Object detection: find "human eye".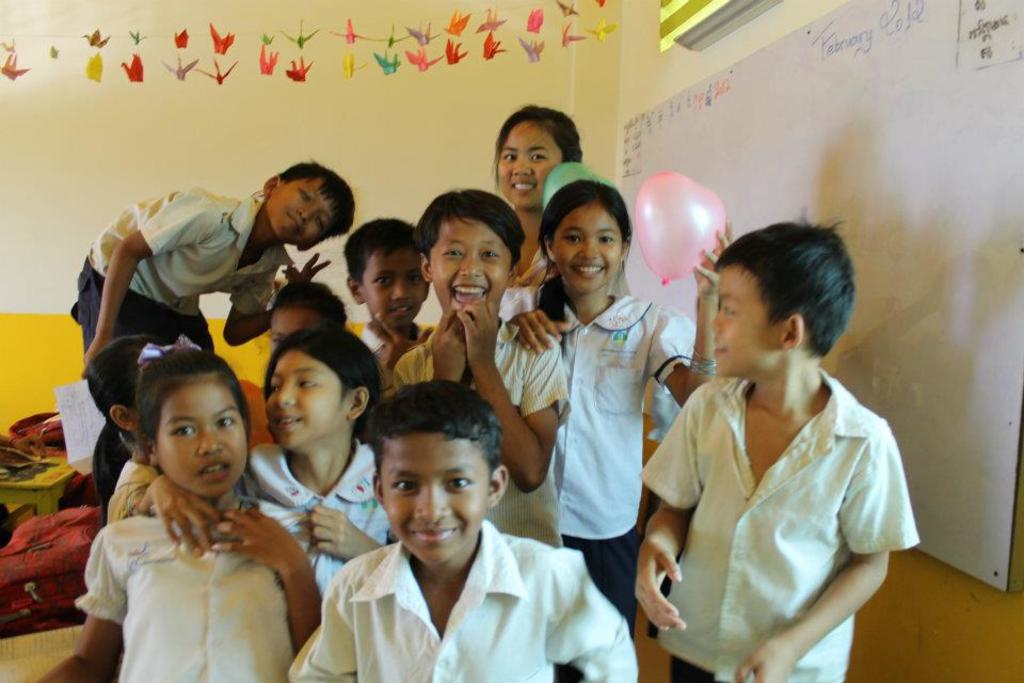
locate(300, 190, 314, 206).
